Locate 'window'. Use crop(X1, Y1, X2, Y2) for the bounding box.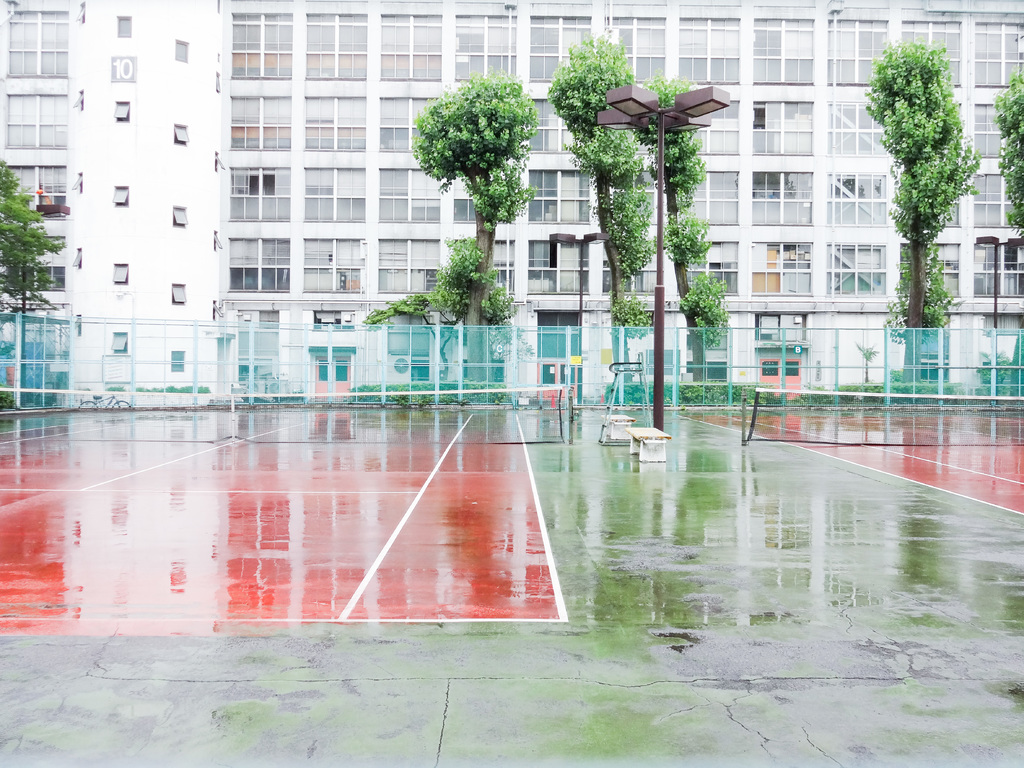
crop(75, 93, 86, 113).
